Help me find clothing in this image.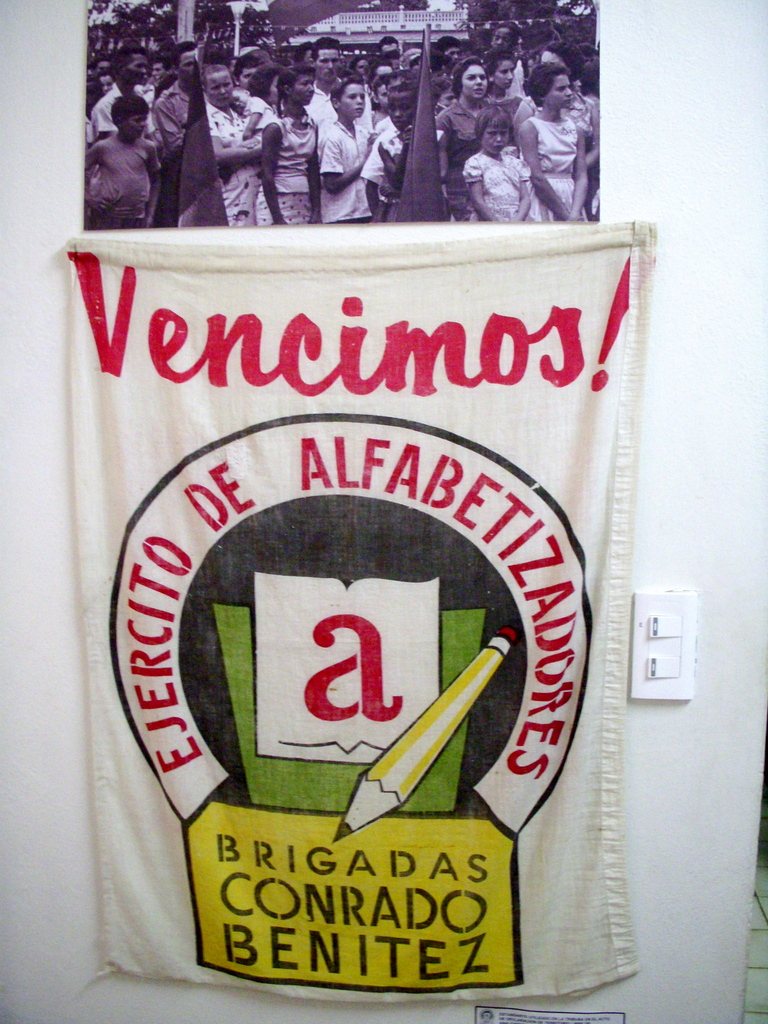
Found it: pyautogui.locateOnScreen(534, 106, 579, 218).
